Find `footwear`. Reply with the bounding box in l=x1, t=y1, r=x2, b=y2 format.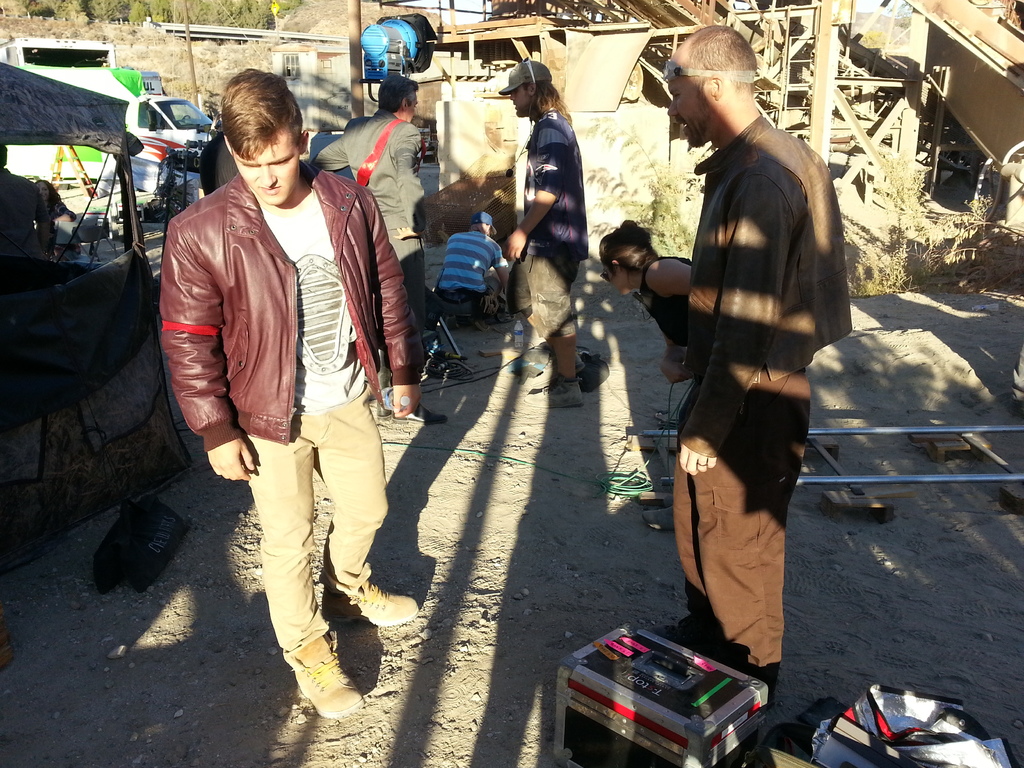
l=316, t=579, r=419, b=627.
